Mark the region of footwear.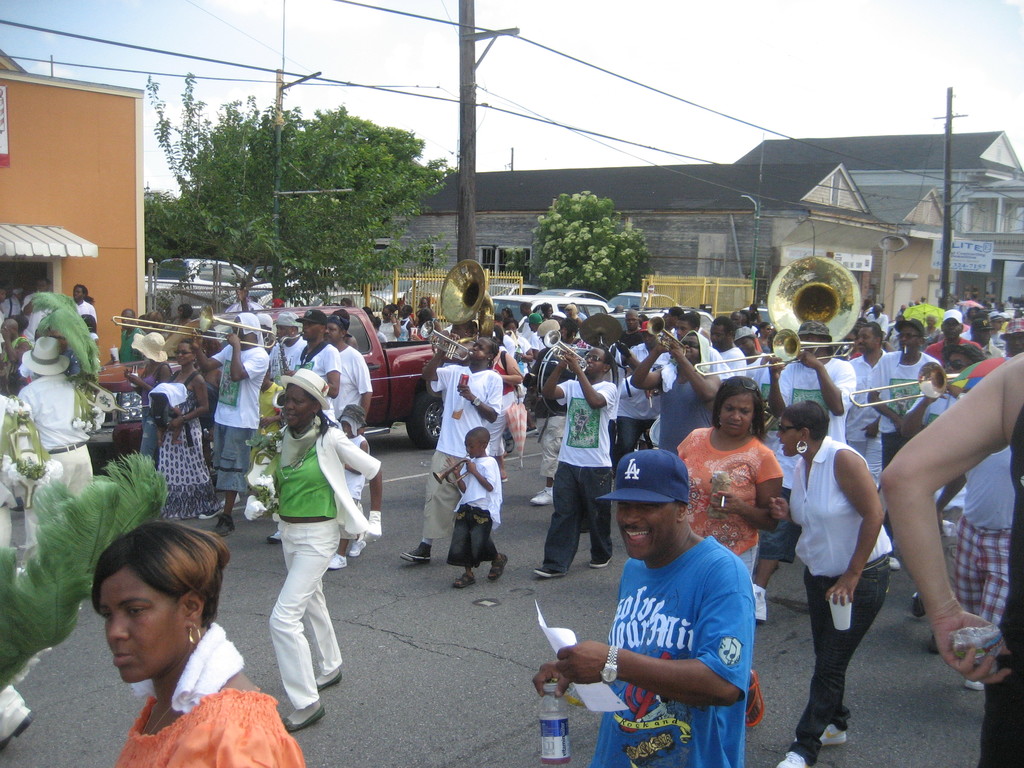
Region: bbox(350, 540, 366, 556).
